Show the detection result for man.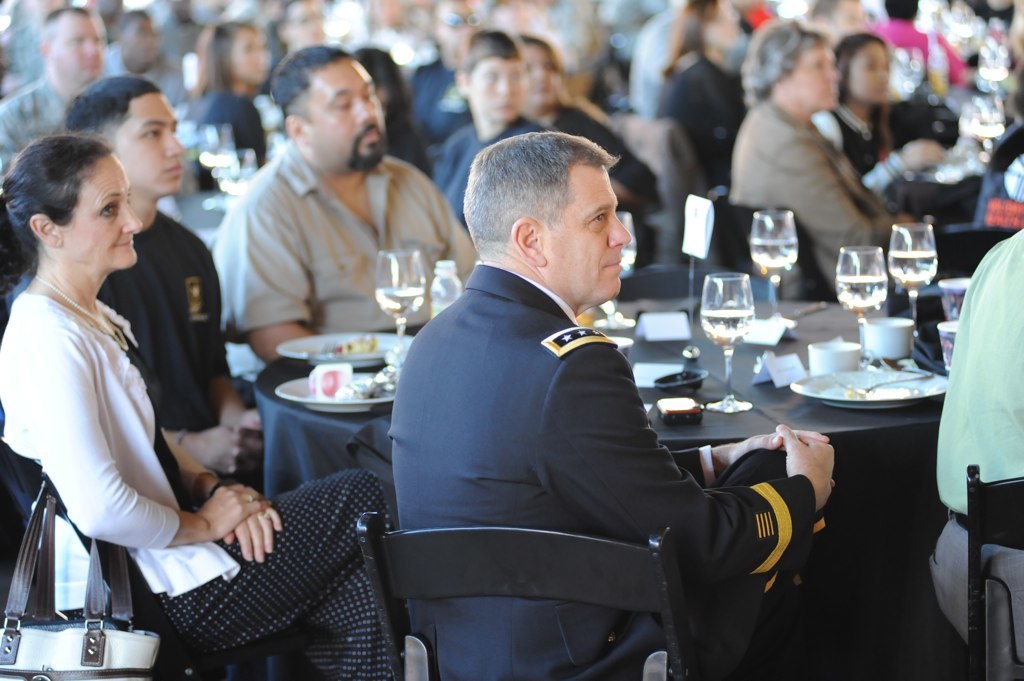
left=433, top=26, right=619, bottom=259.
